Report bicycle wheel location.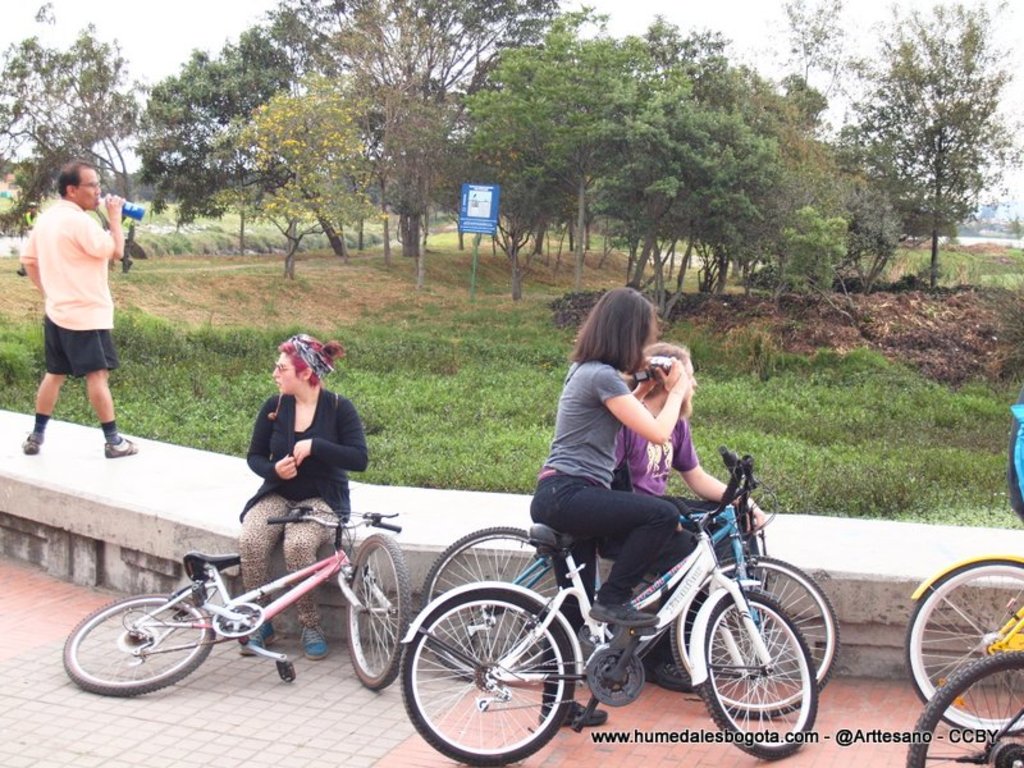
Report: select_region(905, 558, 1023, 732).
